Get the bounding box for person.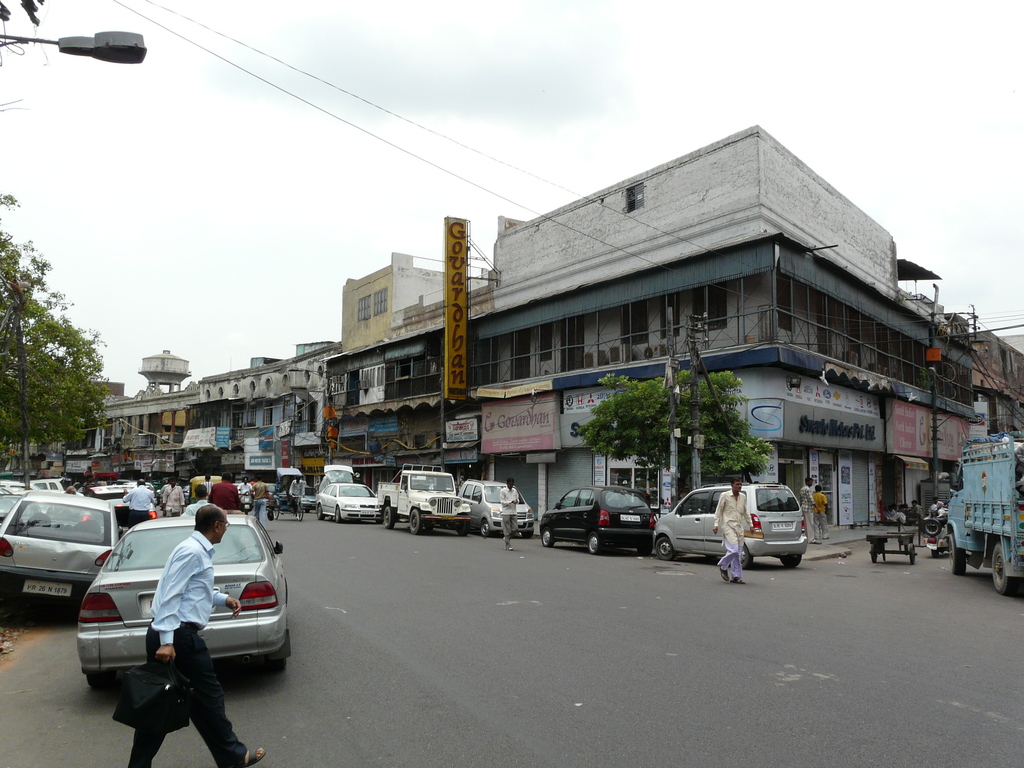
bbox=(799, 478, 819, 549).
